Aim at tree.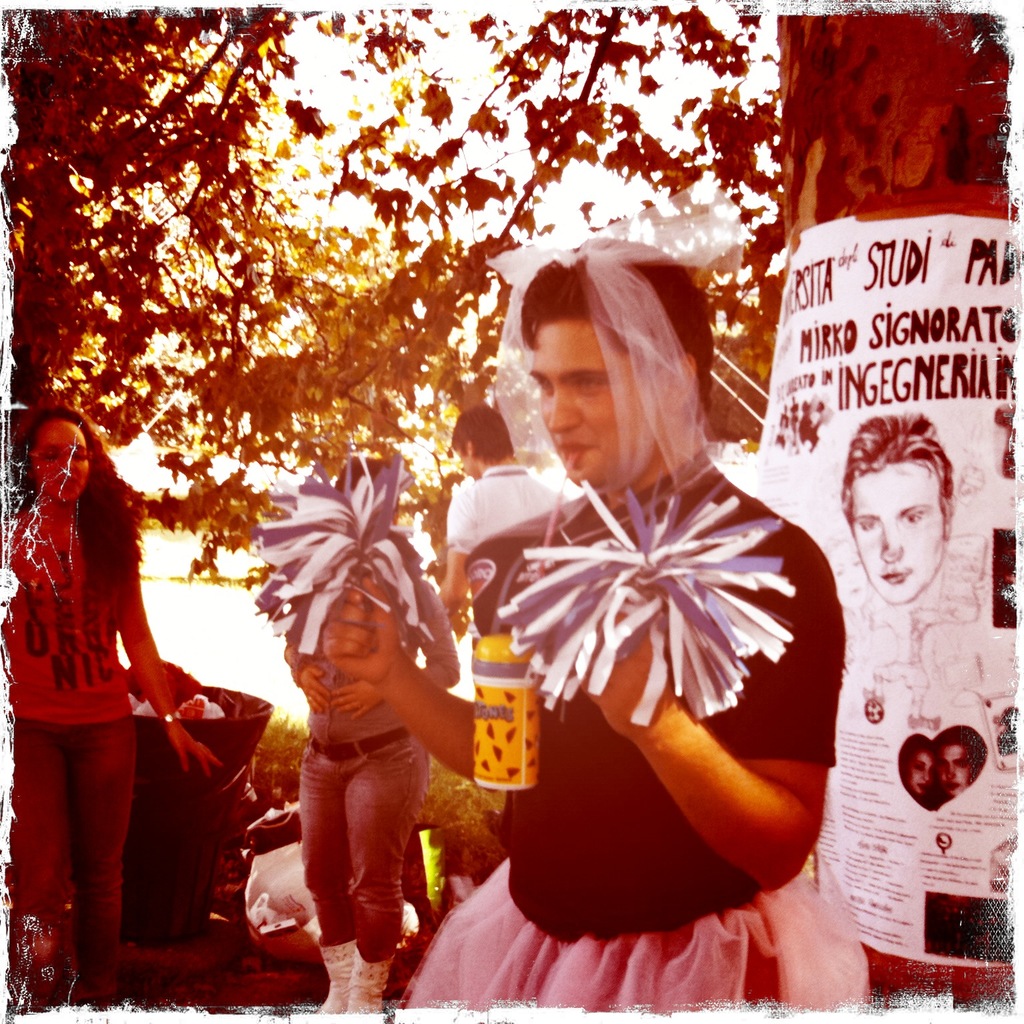
Aimed at [left=0, top=1, right=786, bottom=589].
